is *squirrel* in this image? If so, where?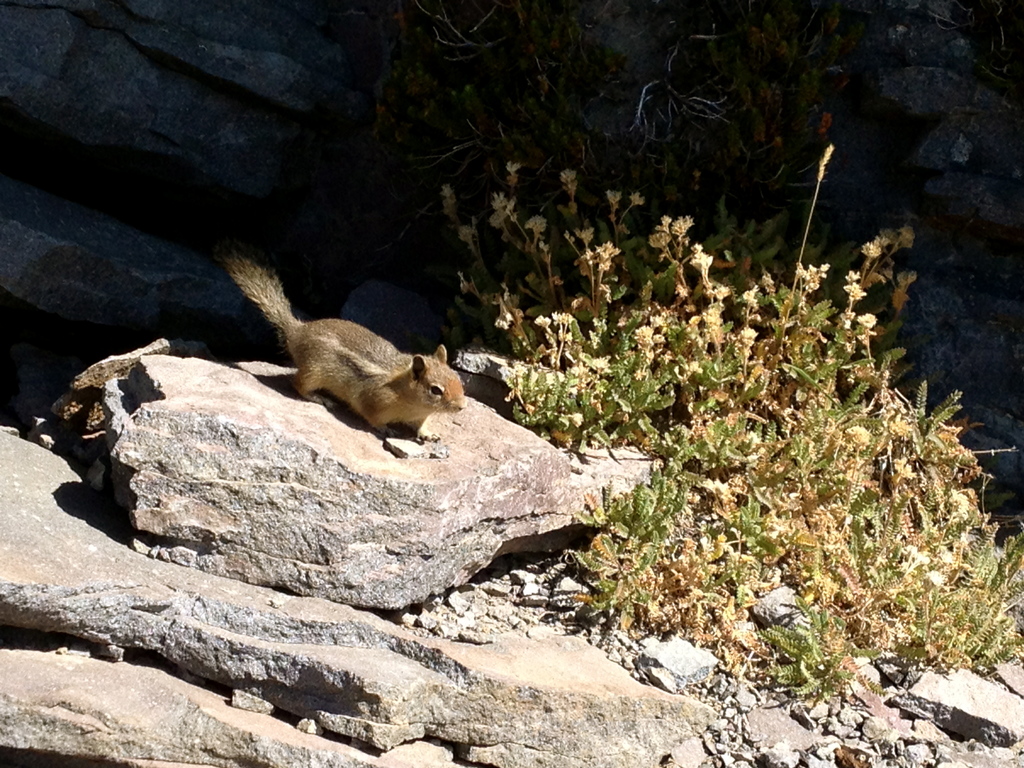
Yes, at pyautogui.locateOnScreen(219, 259, 469, 446).
